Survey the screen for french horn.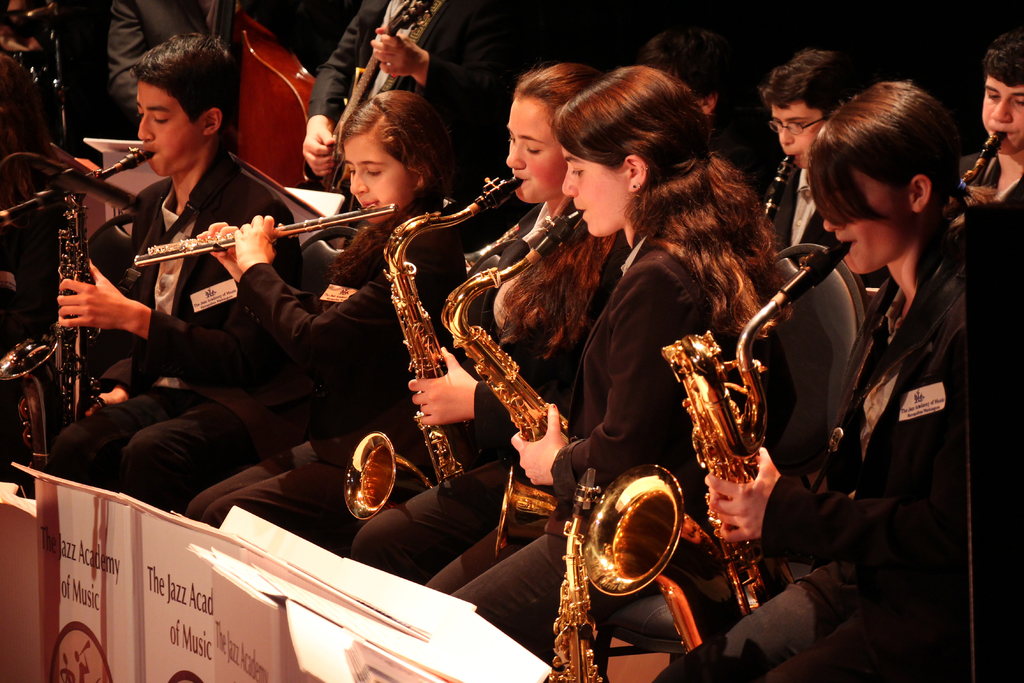
Survey found: [x1=431, y1=202, x2=582, y2=549].
